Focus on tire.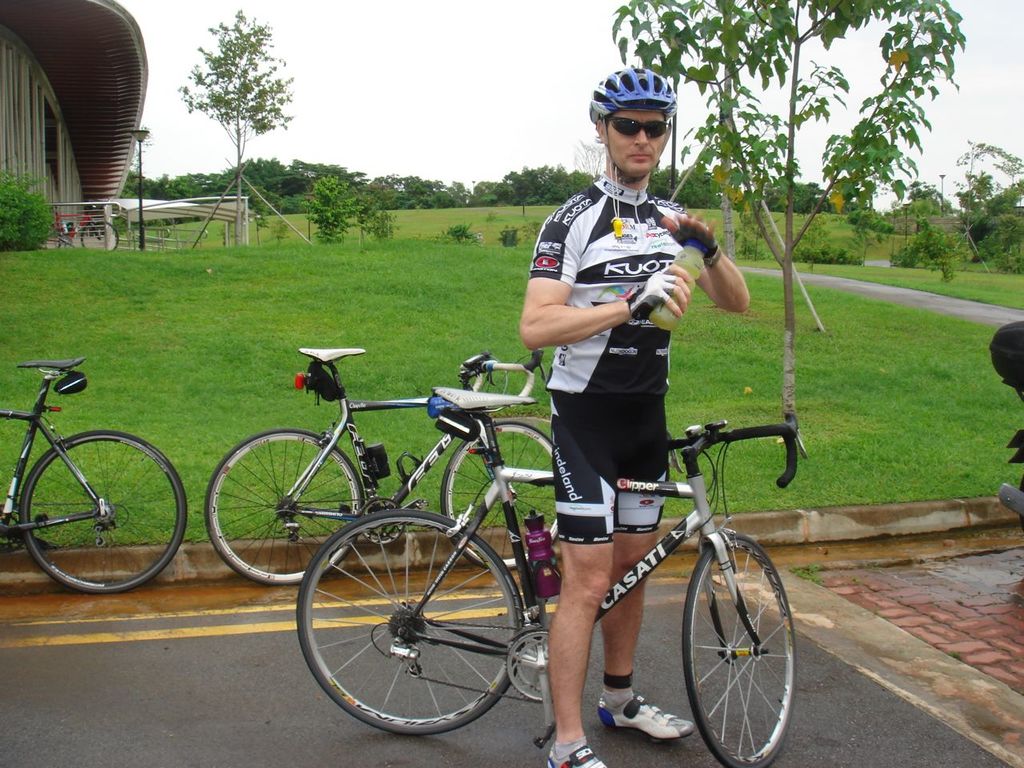
Focused at bbox(206, 426, 362, 584).
